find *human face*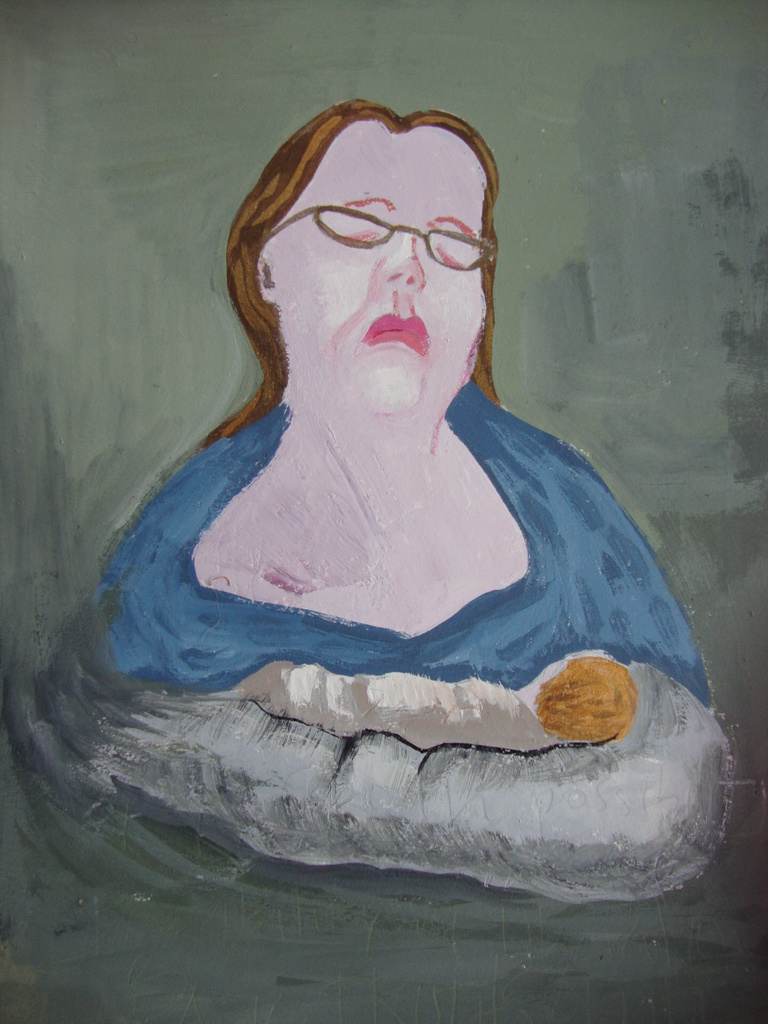
BBox(263, 122, 492, 409)
